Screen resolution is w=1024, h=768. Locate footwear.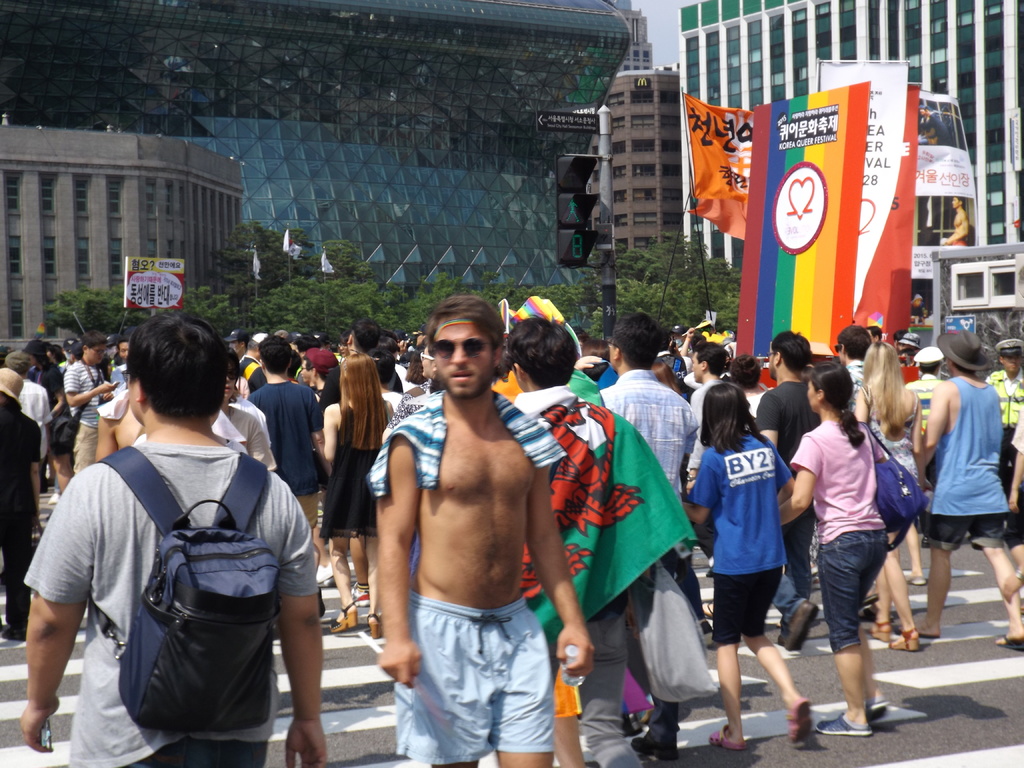
left=872, top=616, right=891, bottom=646.
